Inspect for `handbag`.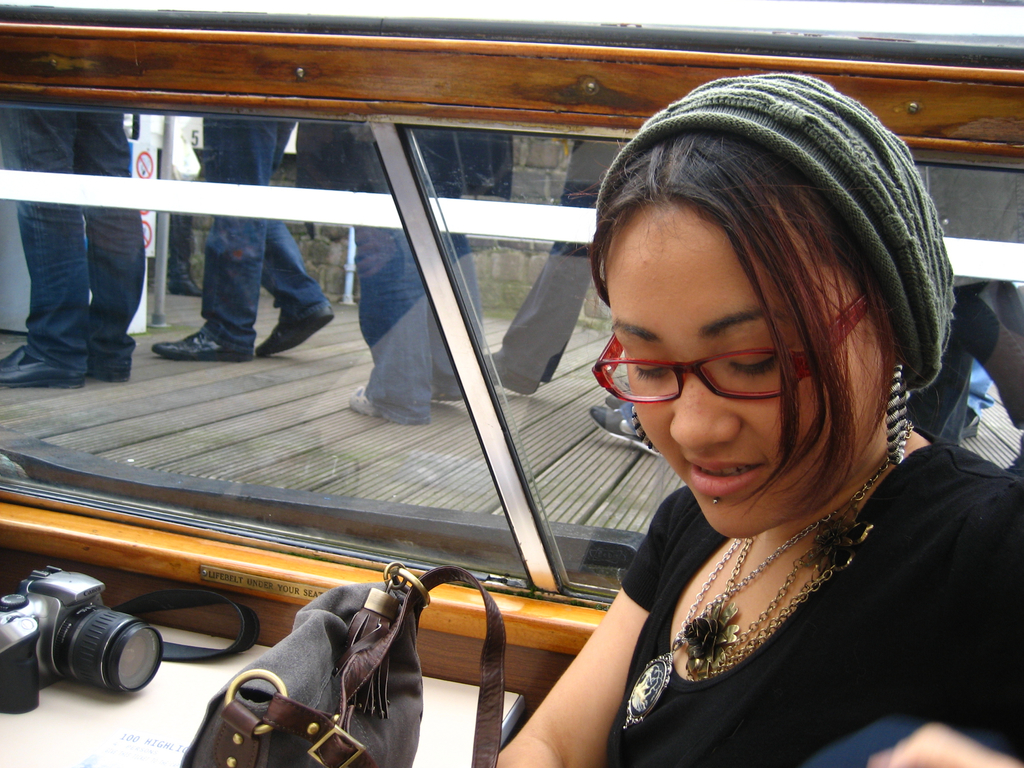
Inspection: (178,557,509,767).
